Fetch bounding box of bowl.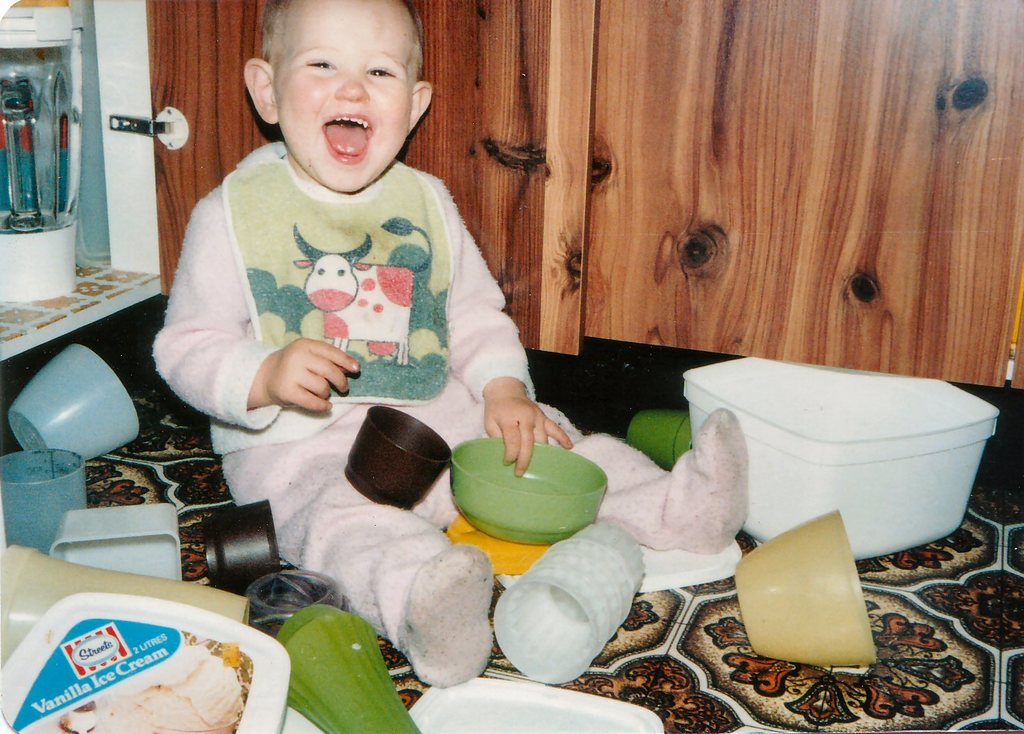
Bbox: rect(734, 512, 878, 664).
